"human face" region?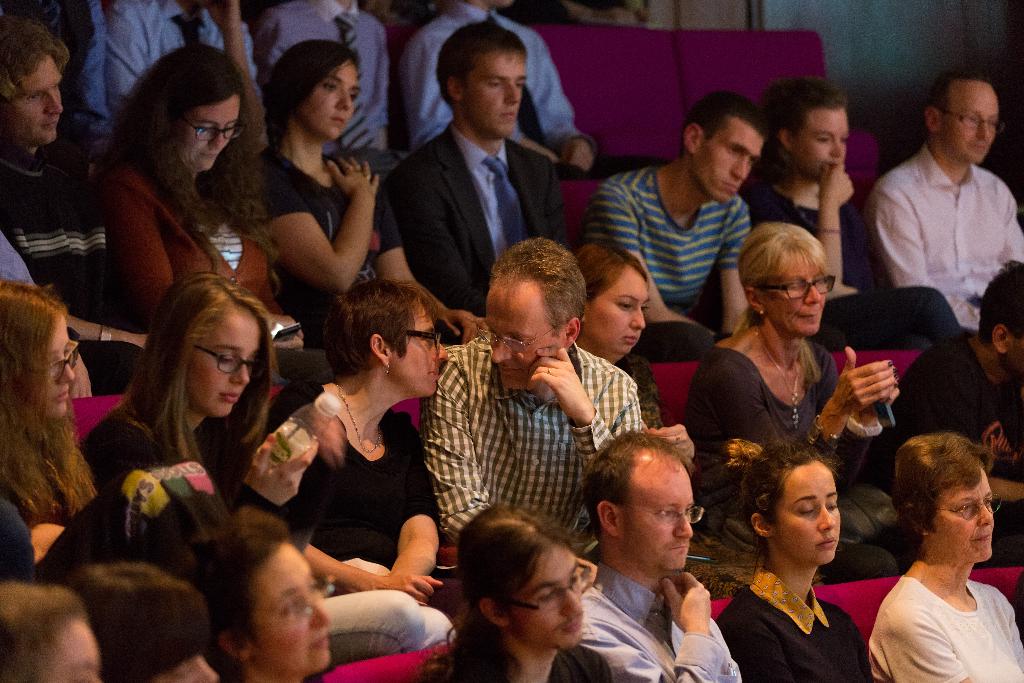
bbox(762, 252, 833, 336)
